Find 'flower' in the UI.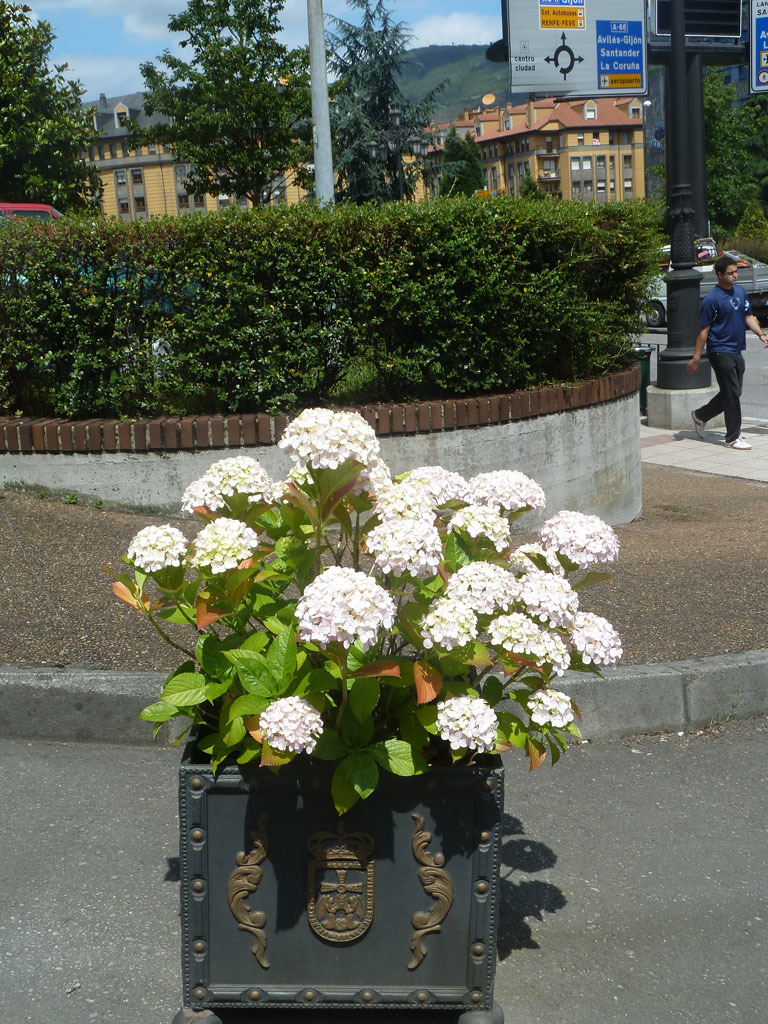
UI element at pyautogui.locateOnScreen(515, 687, 572, 740).
